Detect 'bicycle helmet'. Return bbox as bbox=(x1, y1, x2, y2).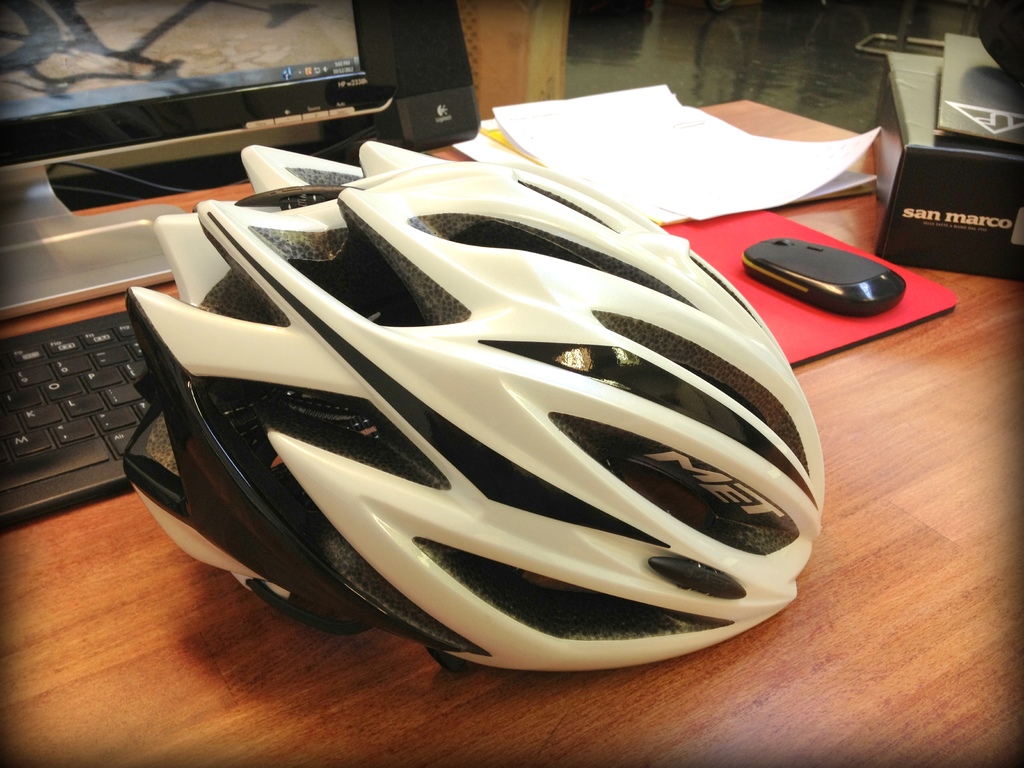
bbox=(120, 138, 830, 669).
